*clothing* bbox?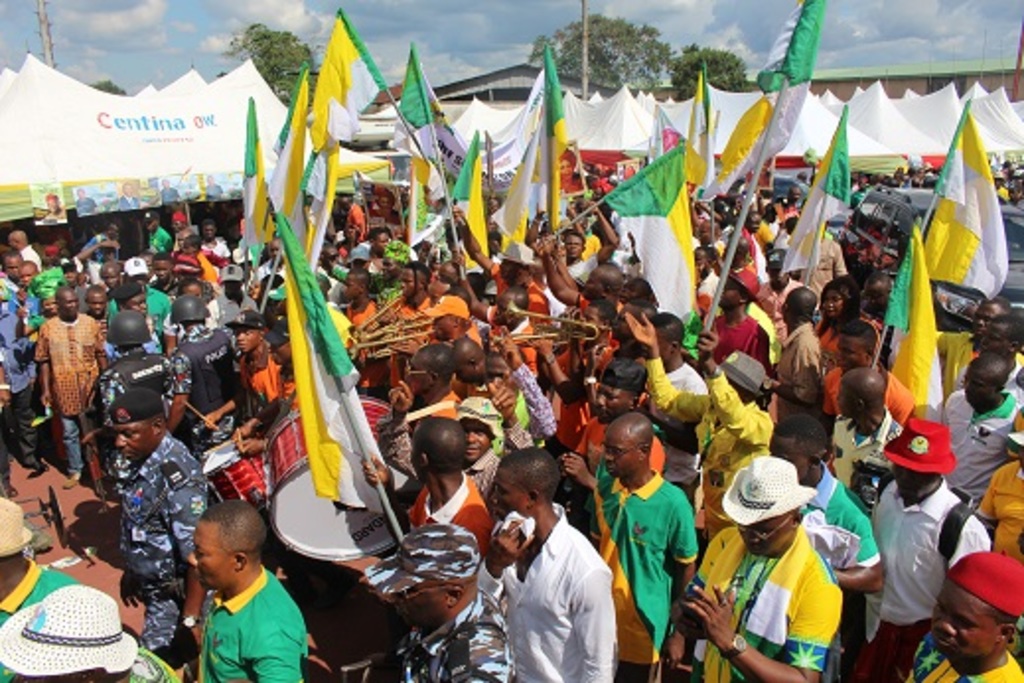
(x1=975, y1=460, x2=1022, y2=649)
